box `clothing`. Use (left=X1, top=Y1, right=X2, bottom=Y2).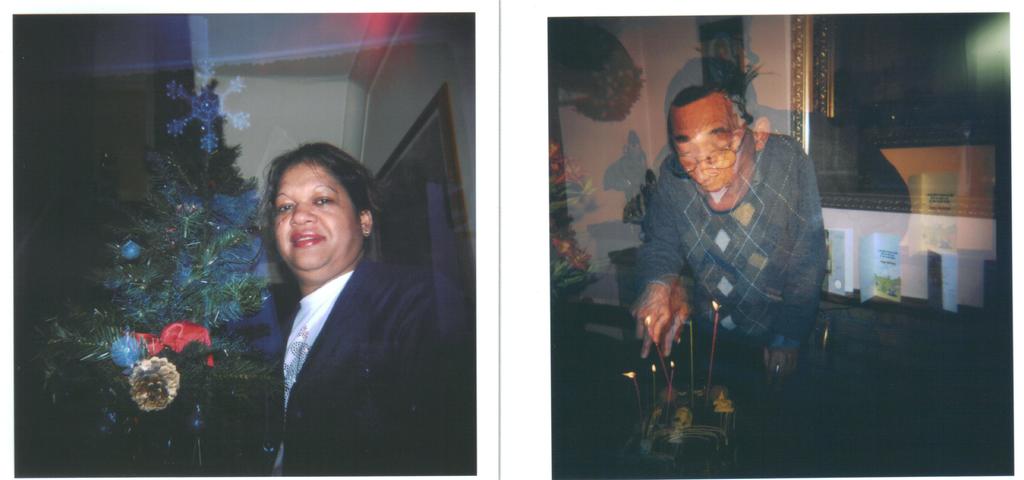
(left=220, top=263, right=456, bottom=479).
